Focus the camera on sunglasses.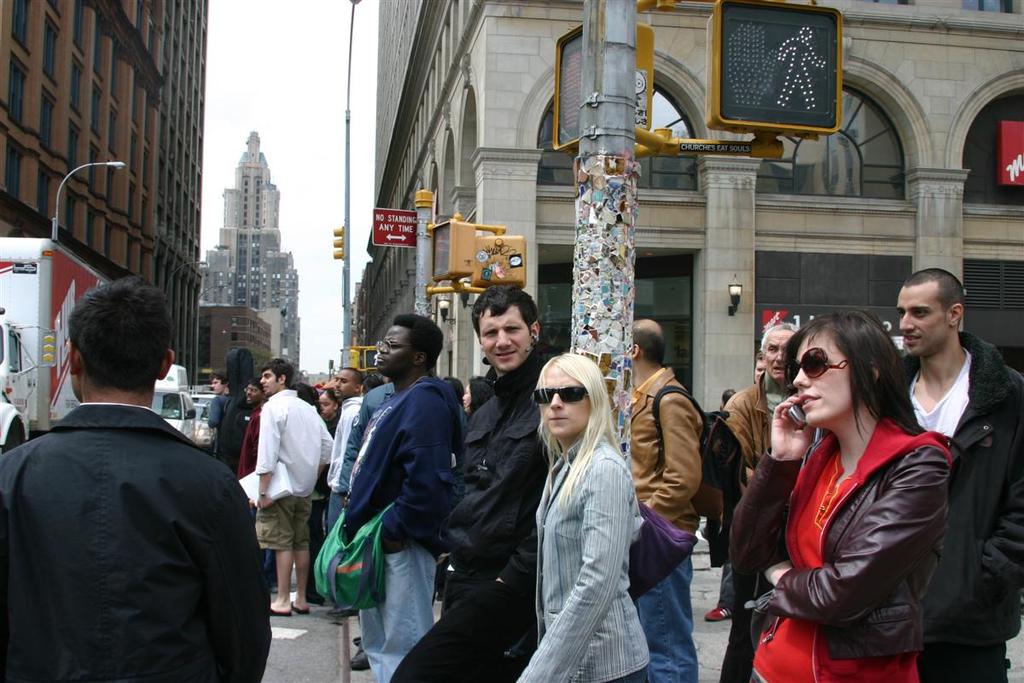
Focus region: 790, 347, 847, 379.
